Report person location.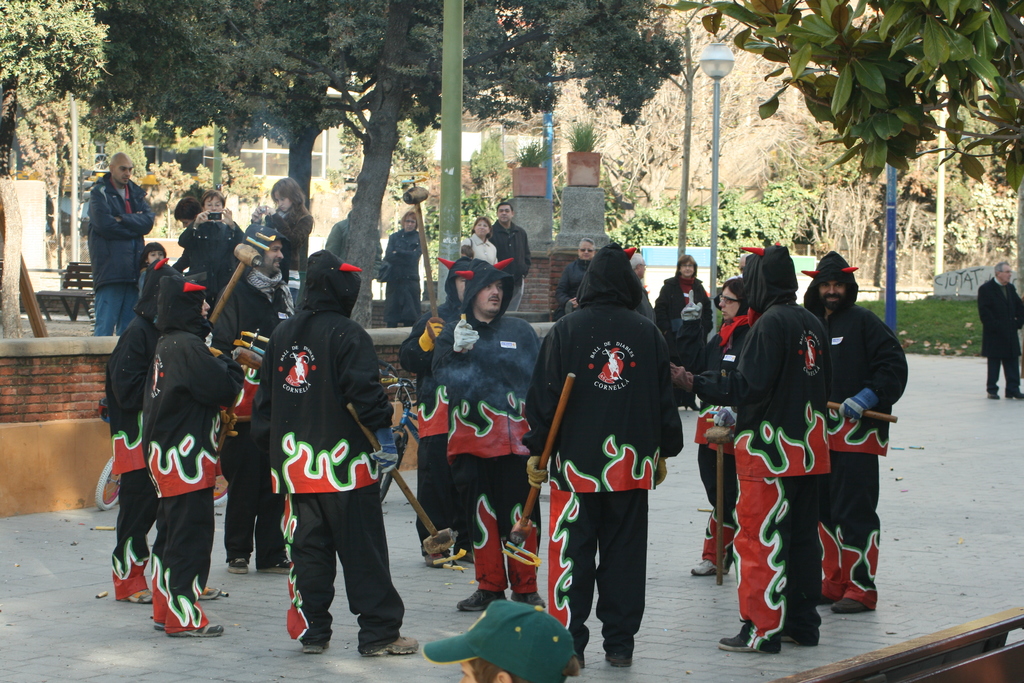
Report: [left=462, top=215, right=500, bottom=268].
